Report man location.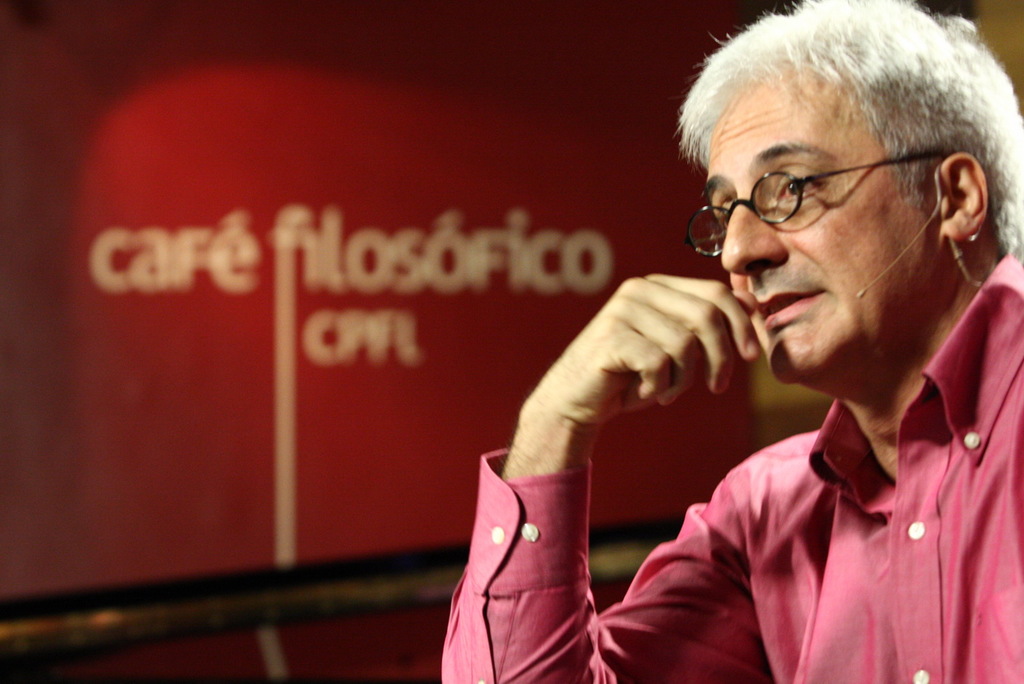
Report: bbox=[340, 19, 977, 683].
